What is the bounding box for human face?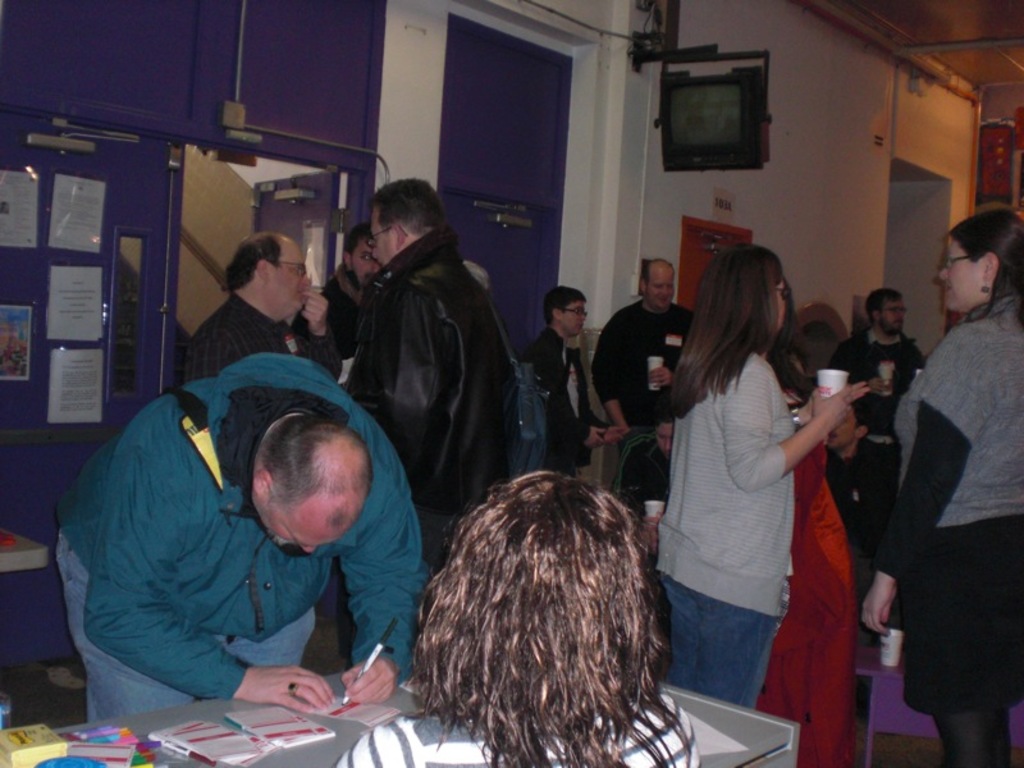
(x1=828, y1=412, x2=858, y2=443).
